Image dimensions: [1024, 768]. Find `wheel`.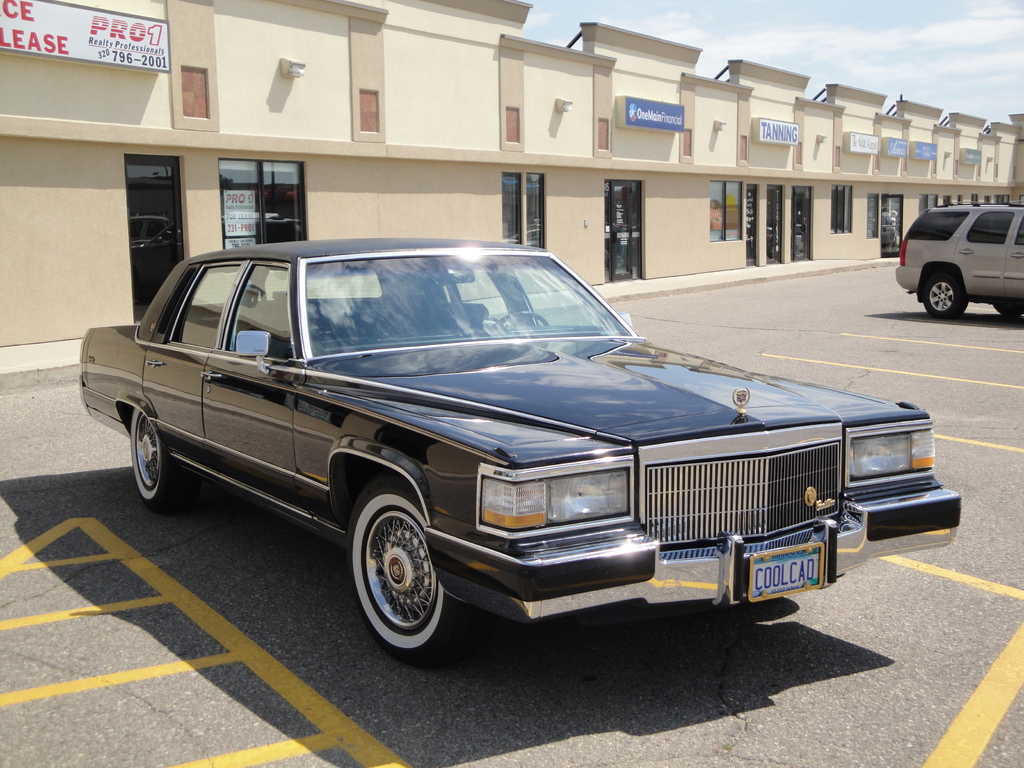
box(490, 307, 547, 331).
